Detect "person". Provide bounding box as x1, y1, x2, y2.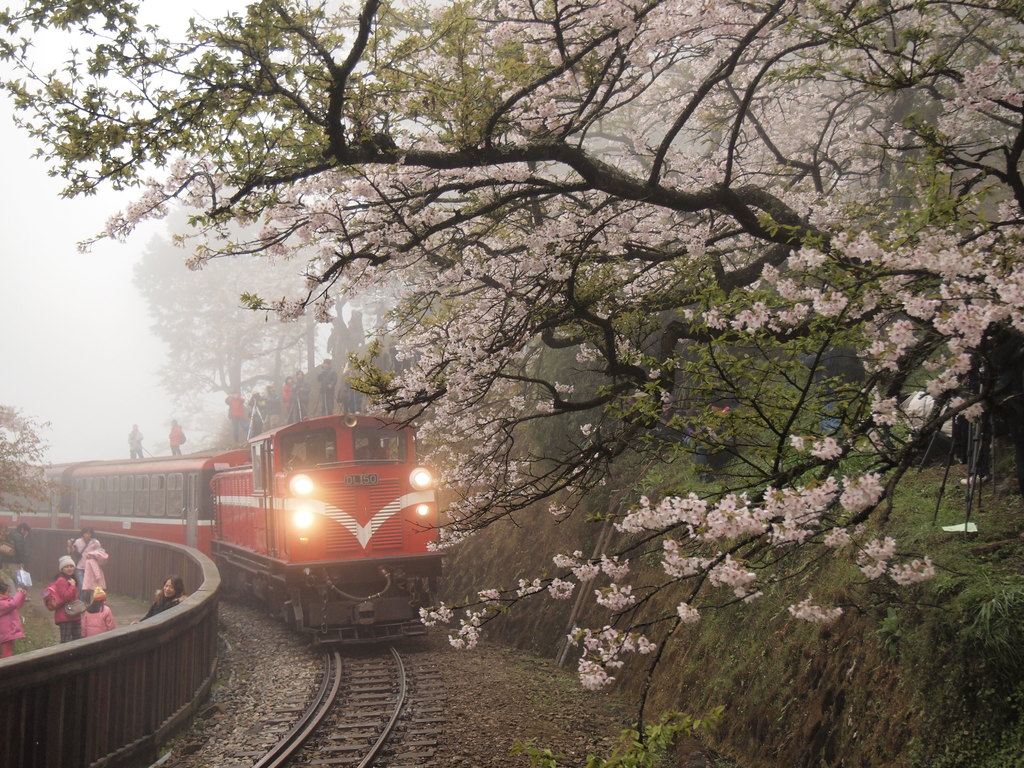
166, 420, 188, 462.
